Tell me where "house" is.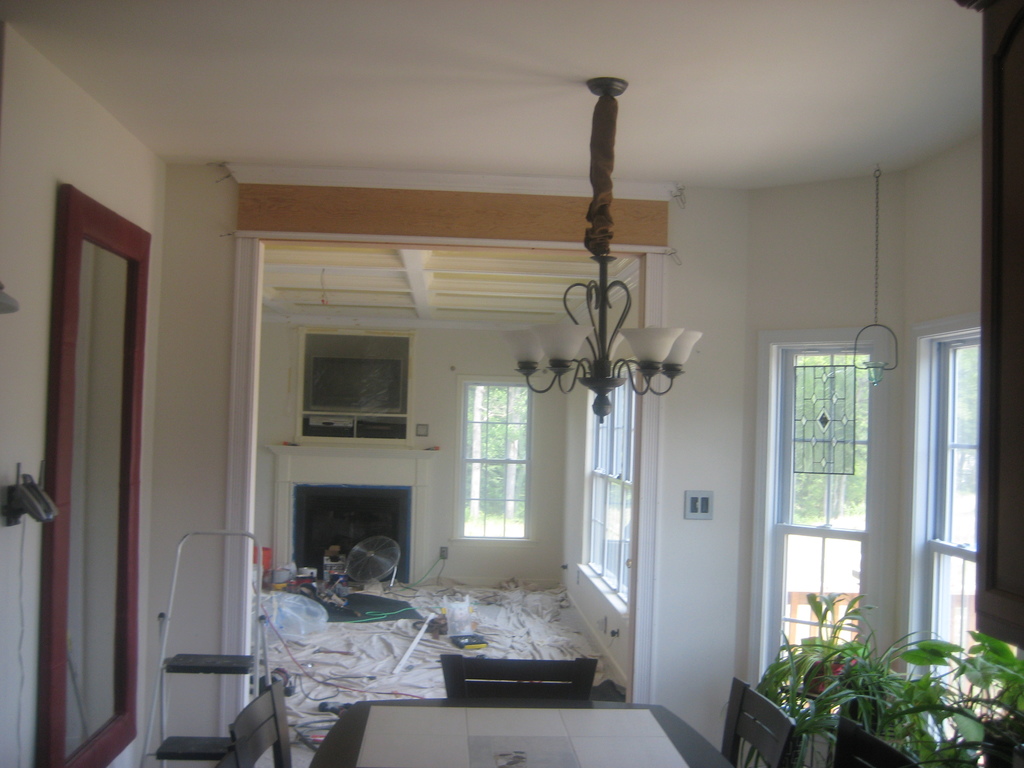
"house" is at 0:0:1023:767.
